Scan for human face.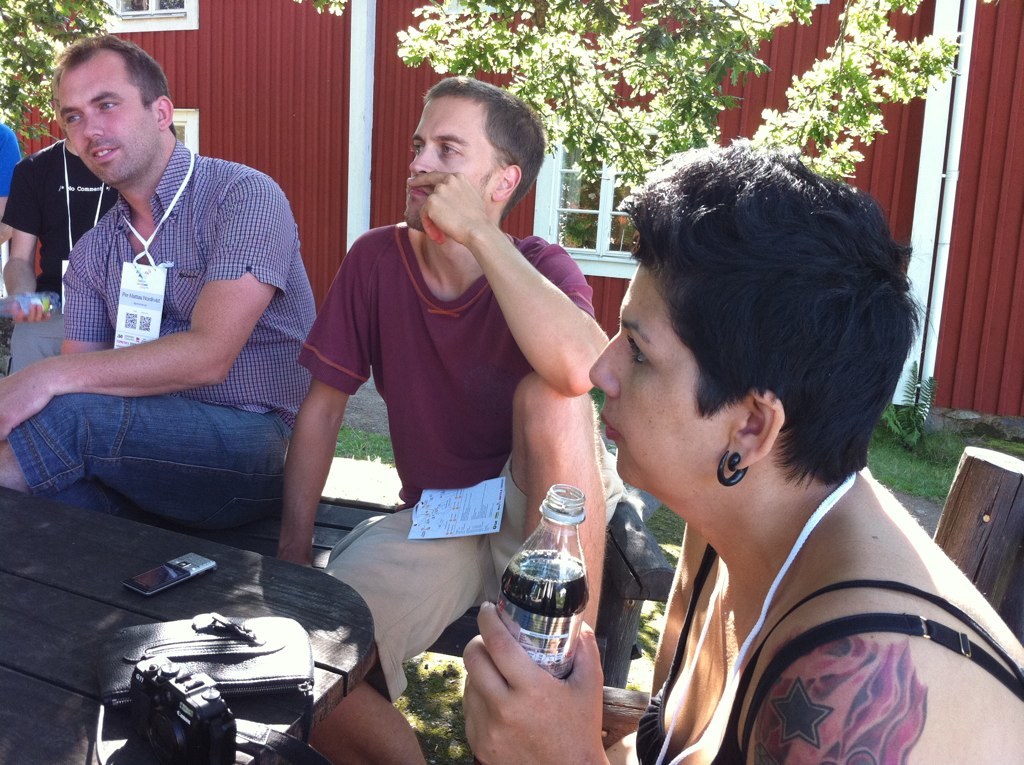
Scan result: 399 94 497 232.
